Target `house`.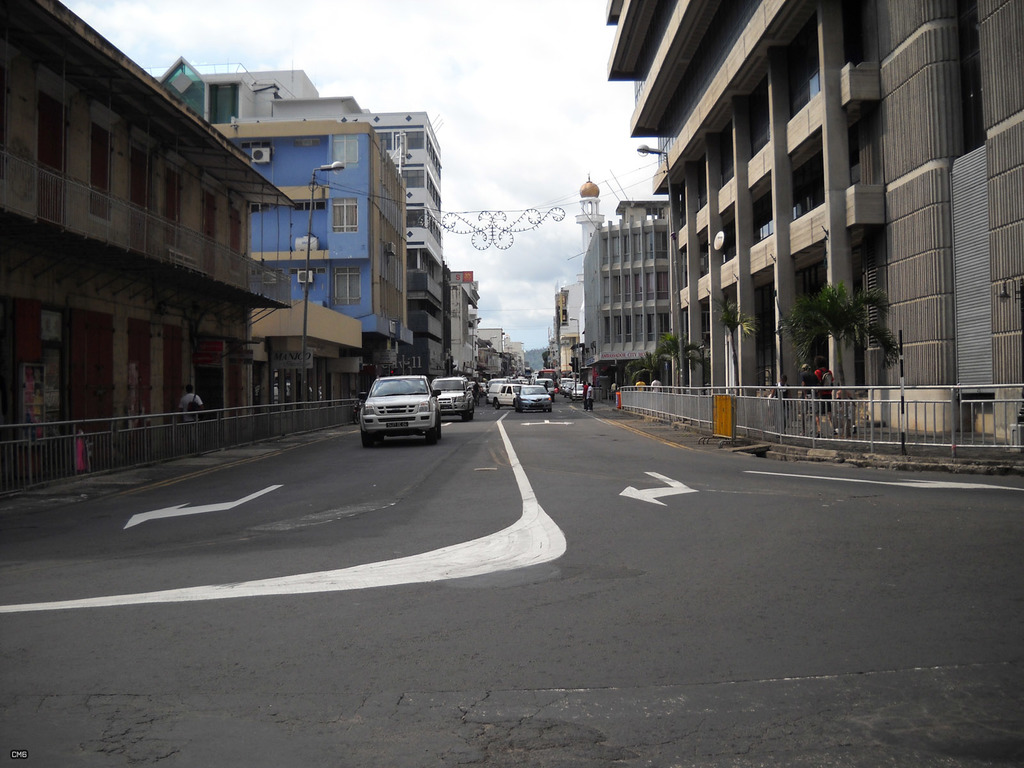
Target region: bbox=(545, 173, 674, 401).
